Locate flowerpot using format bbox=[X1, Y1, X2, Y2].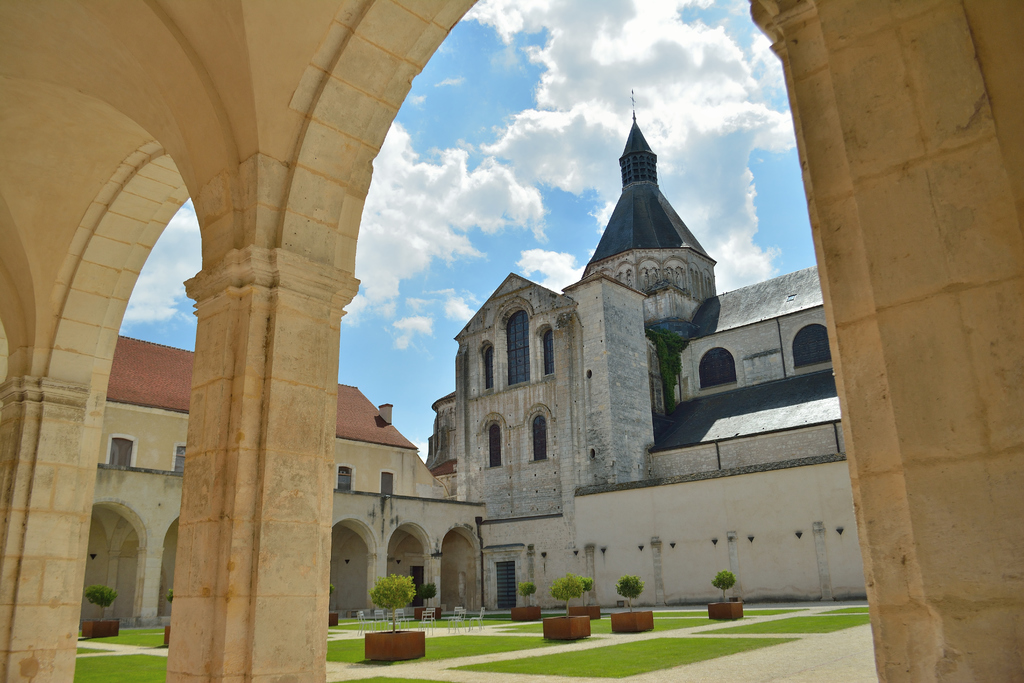
bbox=[164, 629, 170, 647].
